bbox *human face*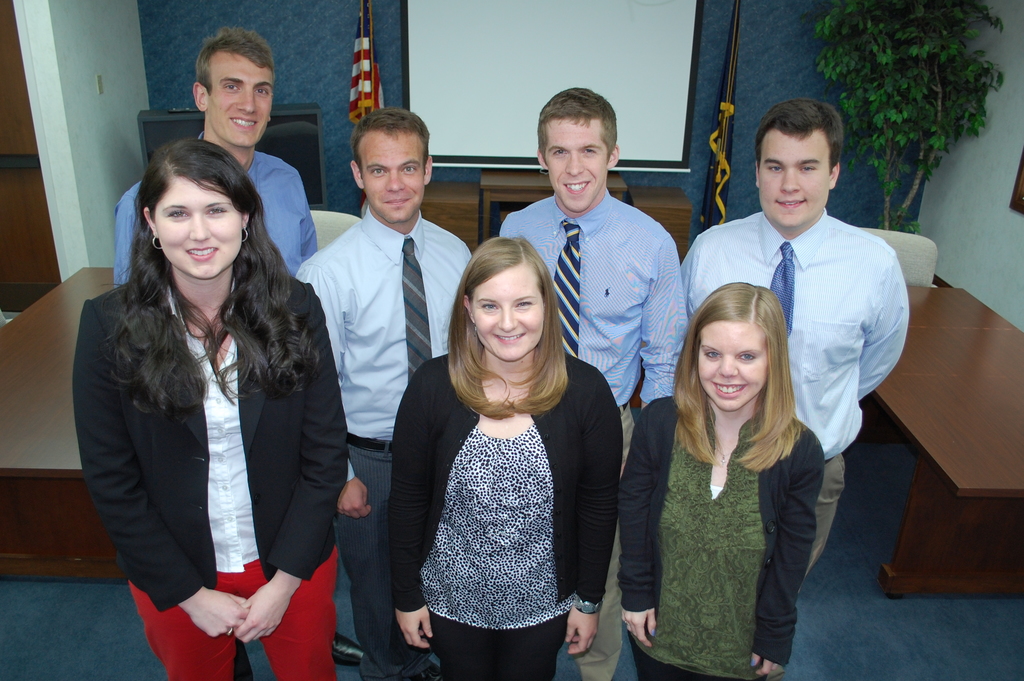
(x1=473, y1=265, x2=543, y2=361)
